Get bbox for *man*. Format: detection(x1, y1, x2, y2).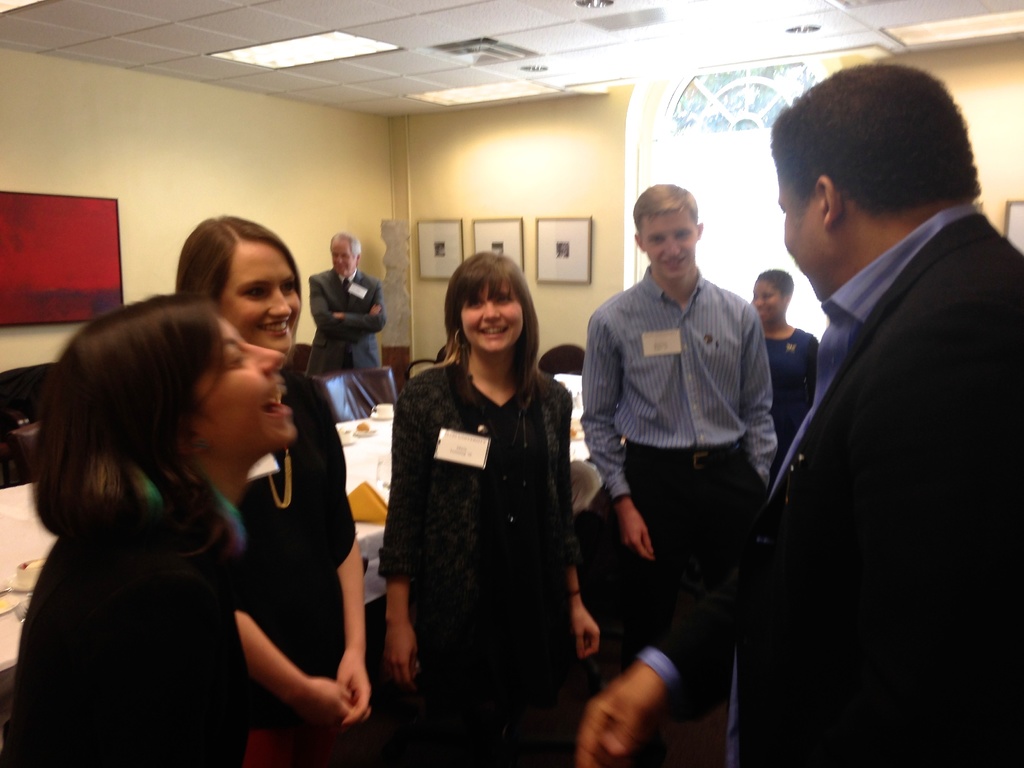
detection(572, 65, 1023, 767).
